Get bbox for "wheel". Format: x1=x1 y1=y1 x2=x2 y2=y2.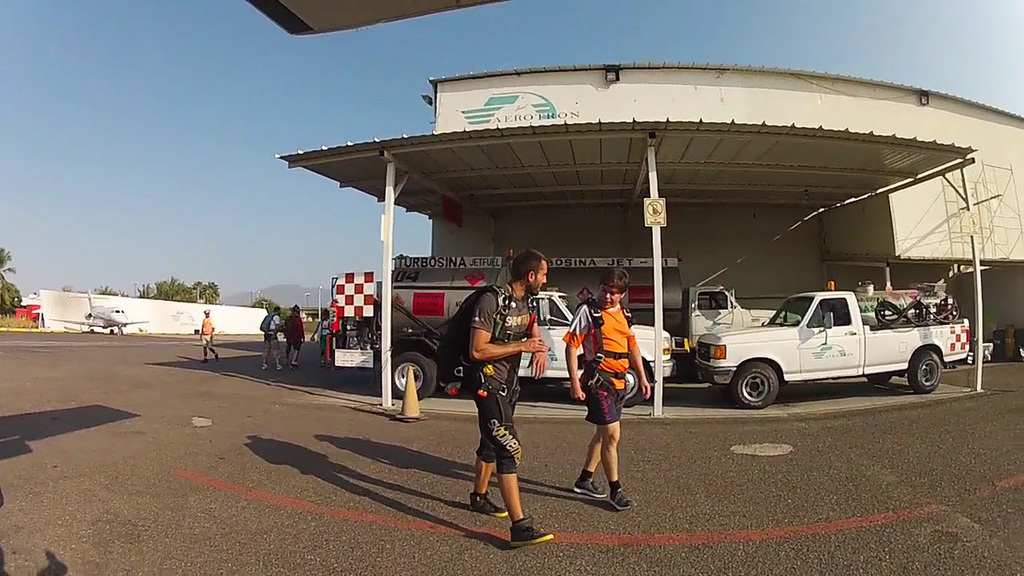
x1=910 y1=347 x2=946 y2=393.
